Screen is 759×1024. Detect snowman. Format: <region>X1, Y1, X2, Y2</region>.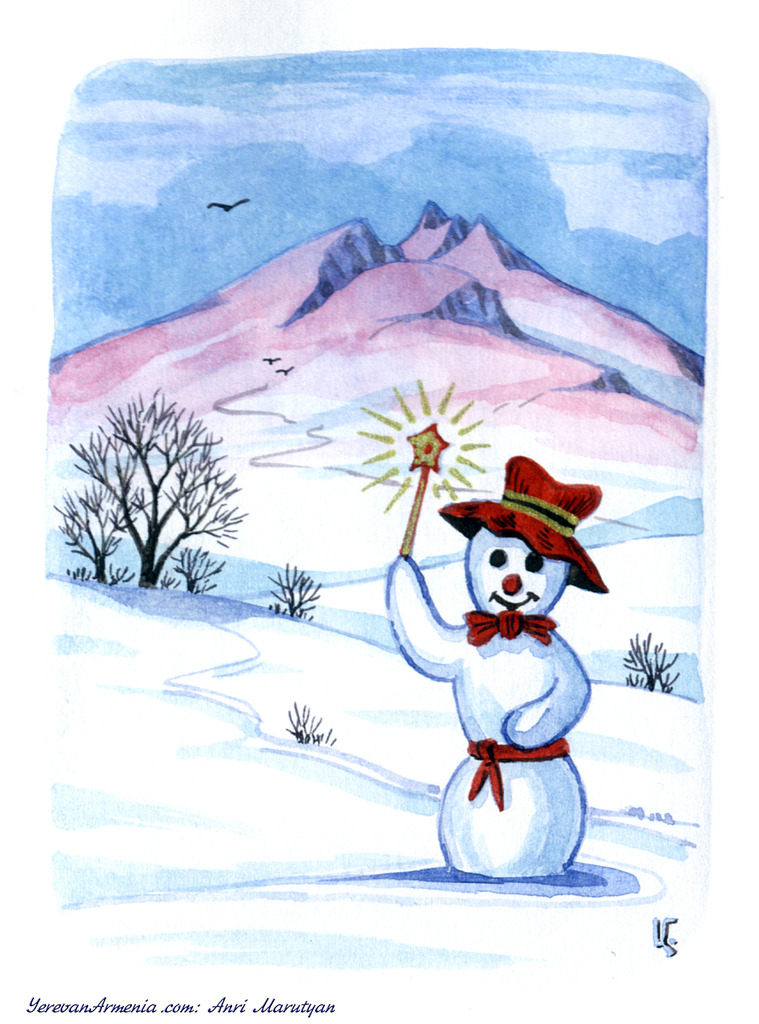
<region>400, 468, 607, 910</region>.
